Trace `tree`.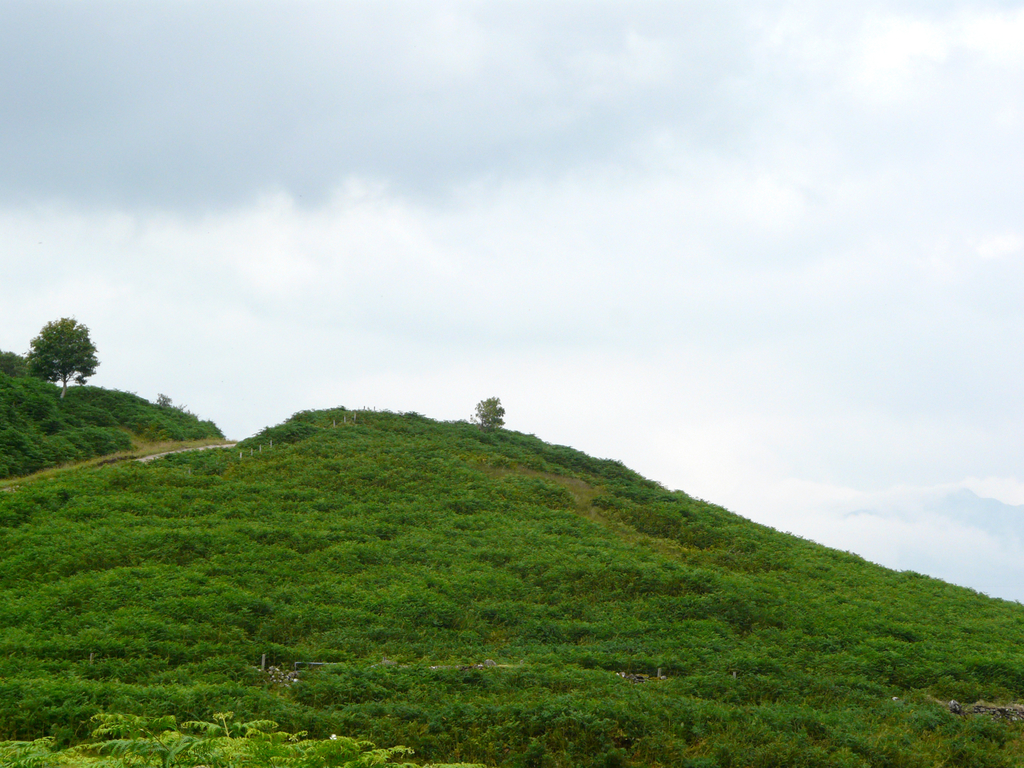
Traced to left=470, top=394, right=504, bottom=427.
